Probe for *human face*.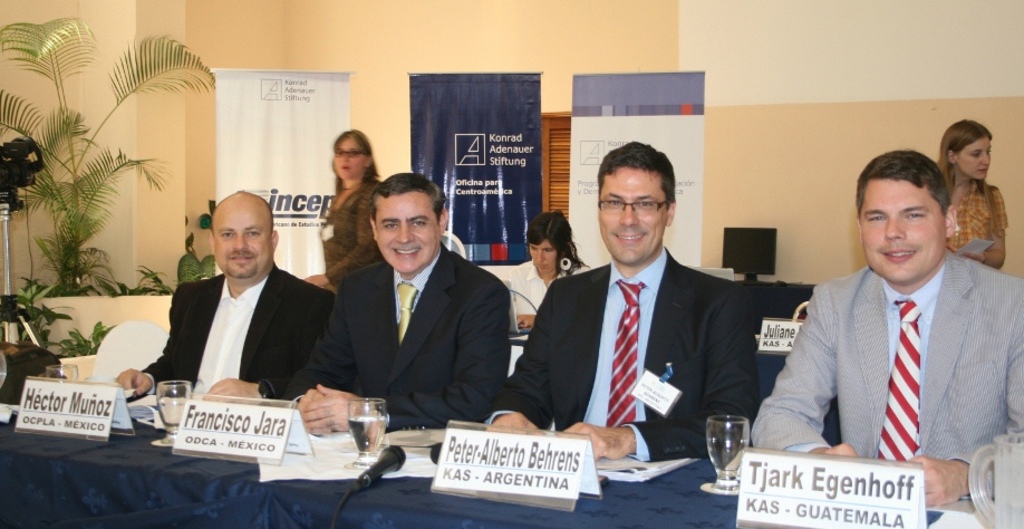
Probe result: detection(868, 177, 947, 283).
